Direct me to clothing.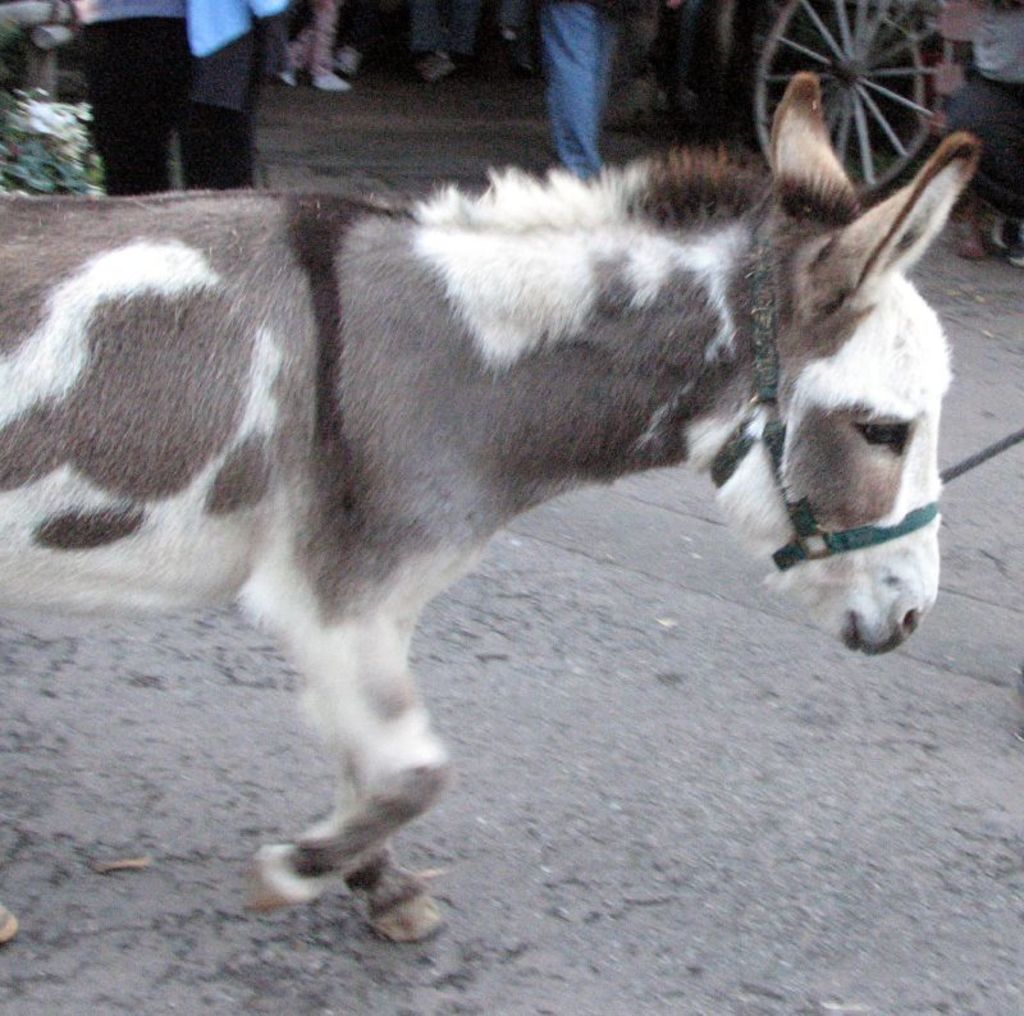
Direction: (417, 0, 477, 64).
